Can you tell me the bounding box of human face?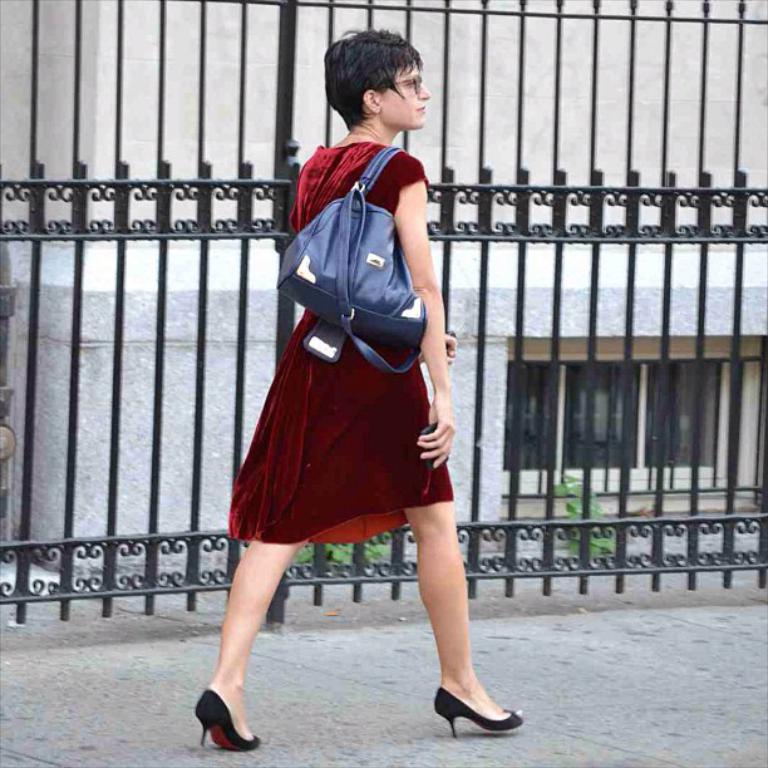
left=376, top=63, right=432, bottom=131.
